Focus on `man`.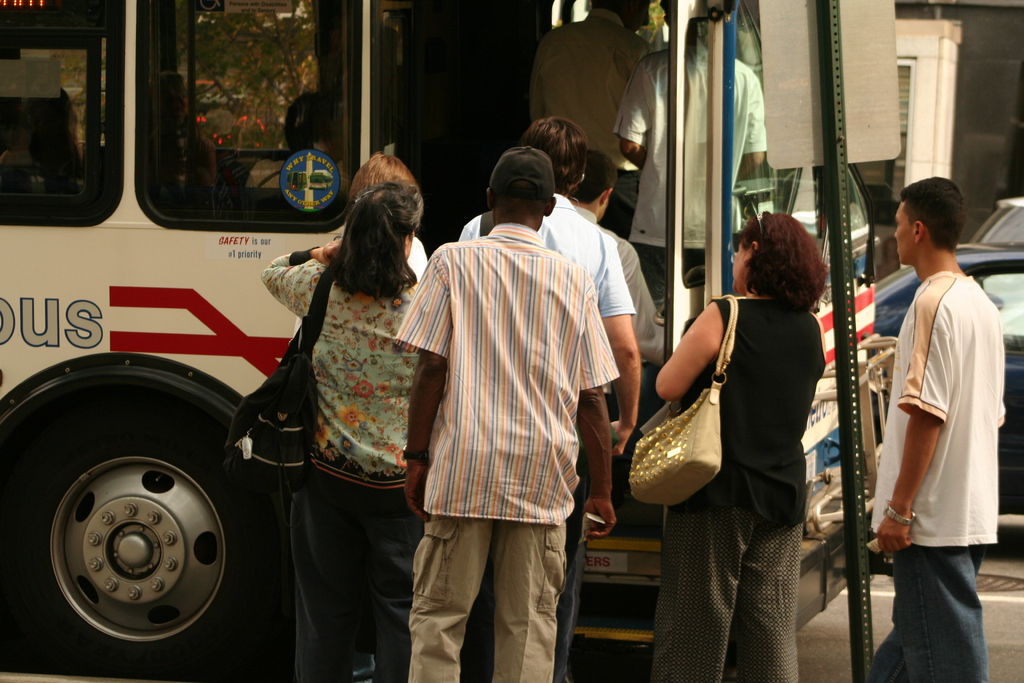
Focused at [x1=607, y1=0, x2=770, y2=311].
